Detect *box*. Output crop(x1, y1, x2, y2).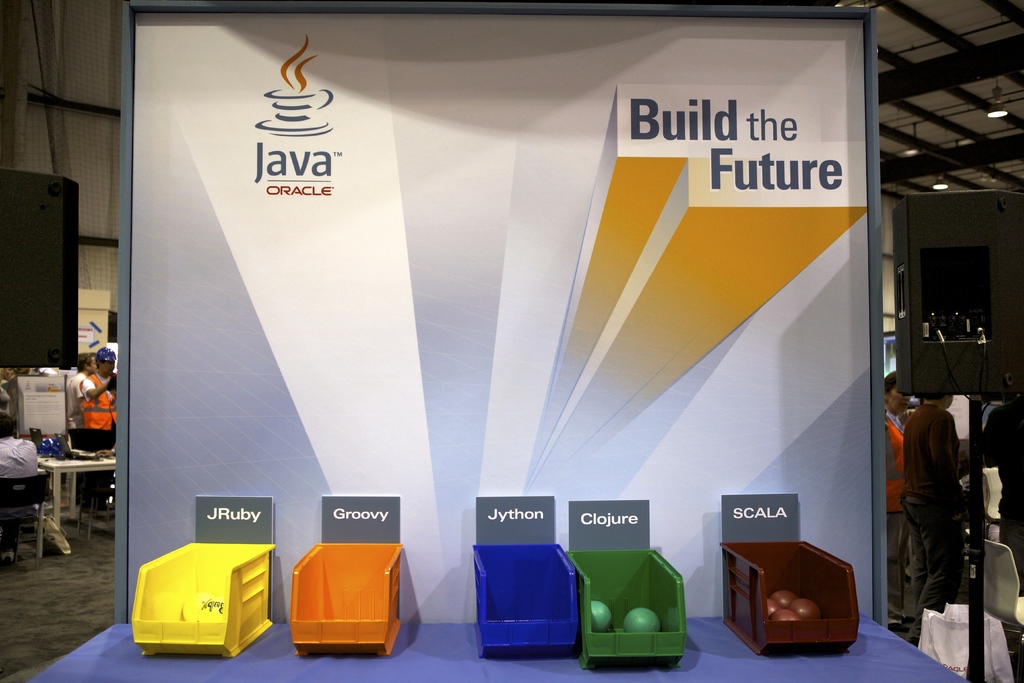
crop(285, 555, 402, 636).
